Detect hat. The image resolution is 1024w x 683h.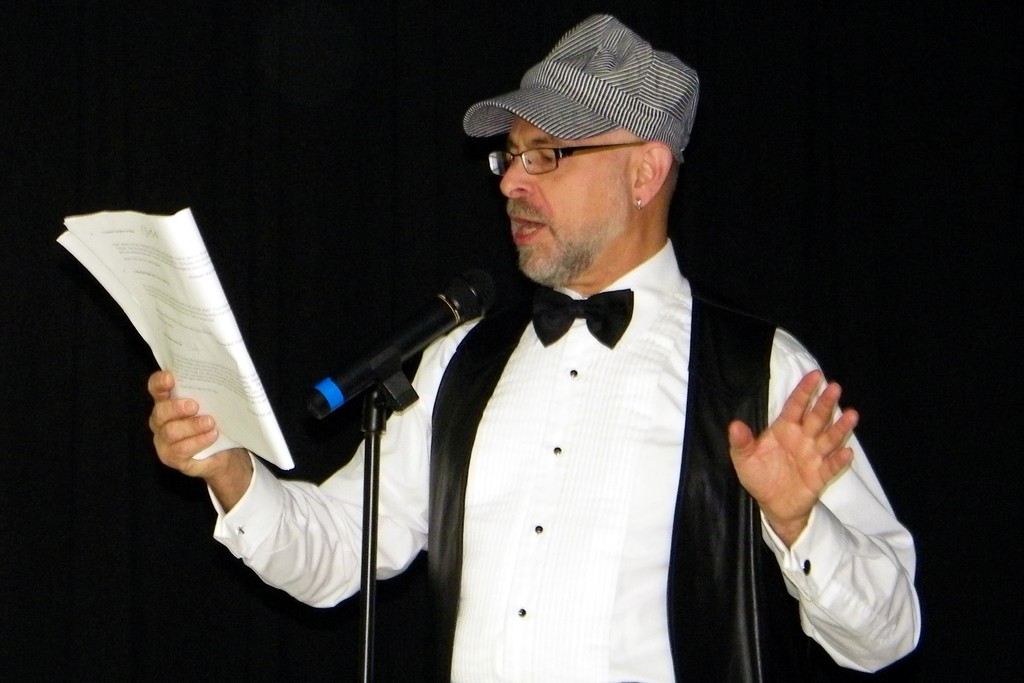
[left=462, top=13, right=700, bottom=164].
